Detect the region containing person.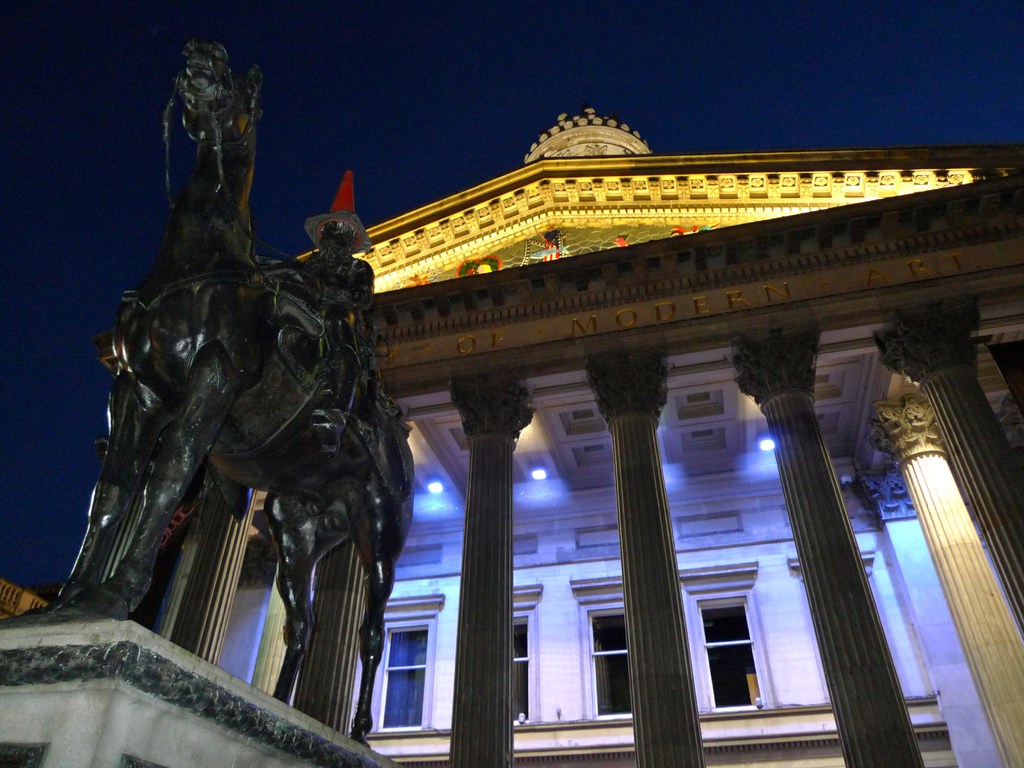
(left=305, top=219, right=380, bottom=326).
